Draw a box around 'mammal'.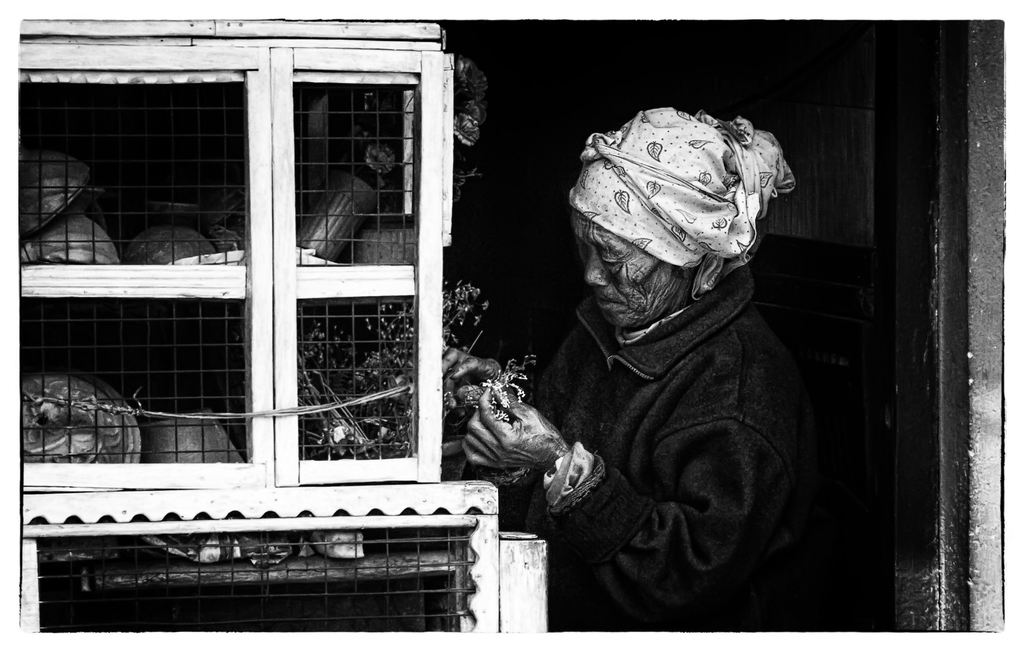
box(476, 95, 829, 601).
